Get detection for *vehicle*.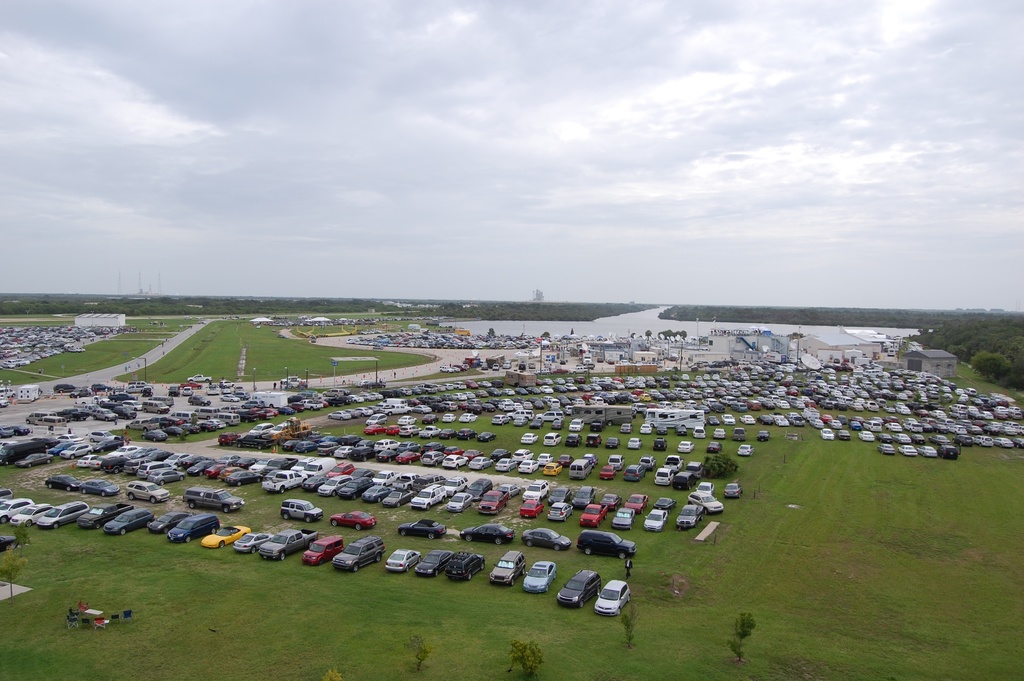
Detection: box=[43, 472, 83, 492].
